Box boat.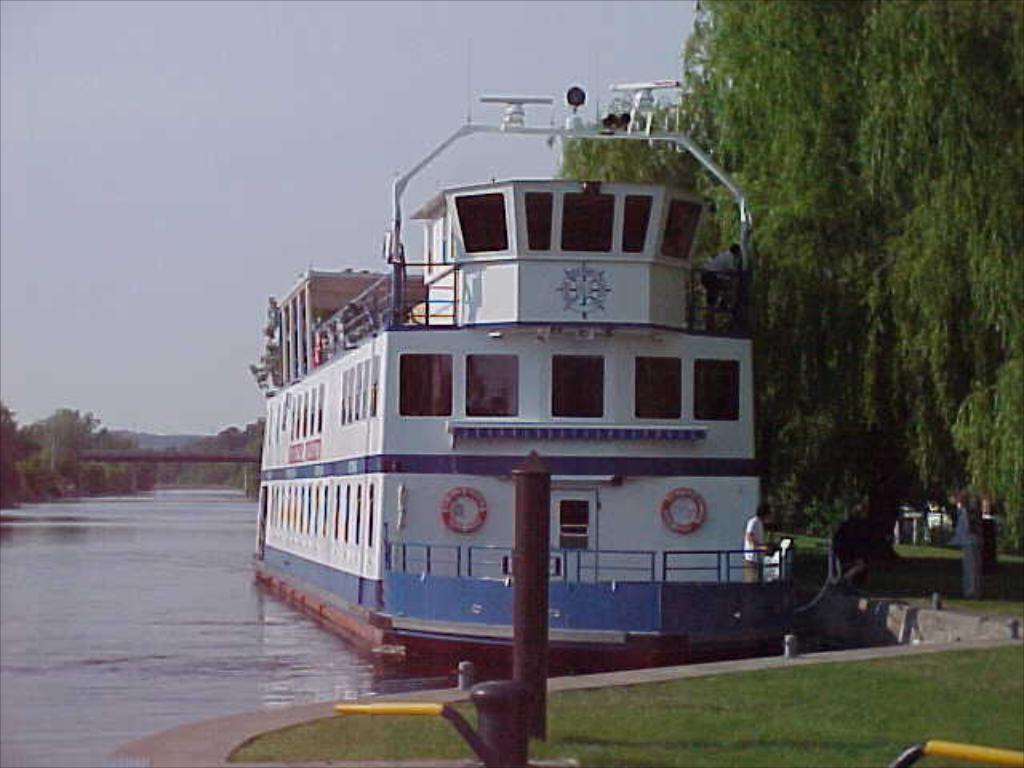
(227,19,856,722).
